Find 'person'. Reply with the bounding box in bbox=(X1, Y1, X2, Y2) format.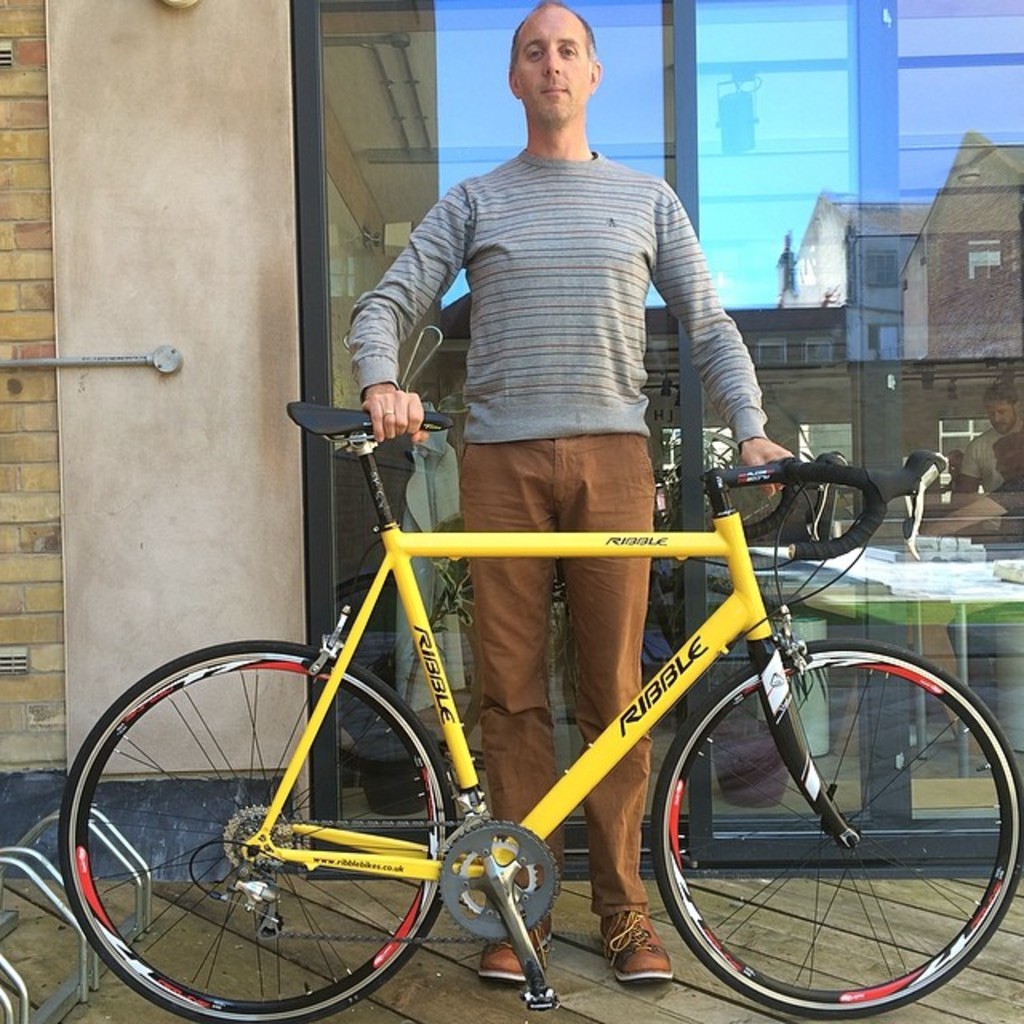
bbox=(960, 378, 1022, 538).
